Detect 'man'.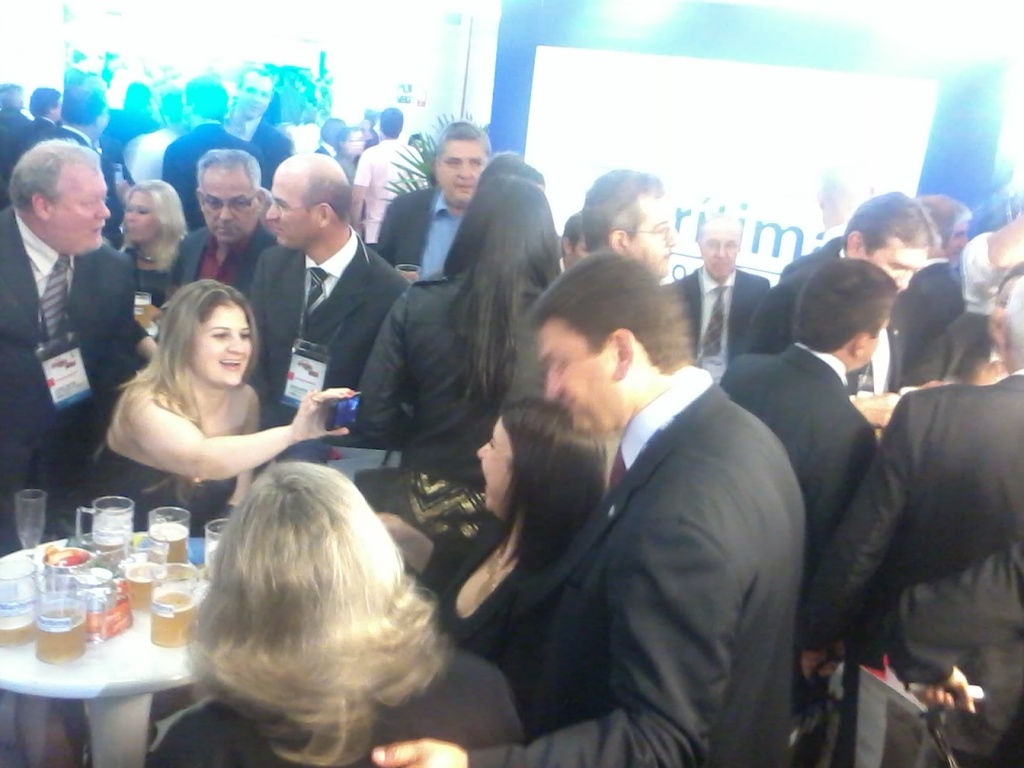
Detected at crop(374, 118, 498, 286).
